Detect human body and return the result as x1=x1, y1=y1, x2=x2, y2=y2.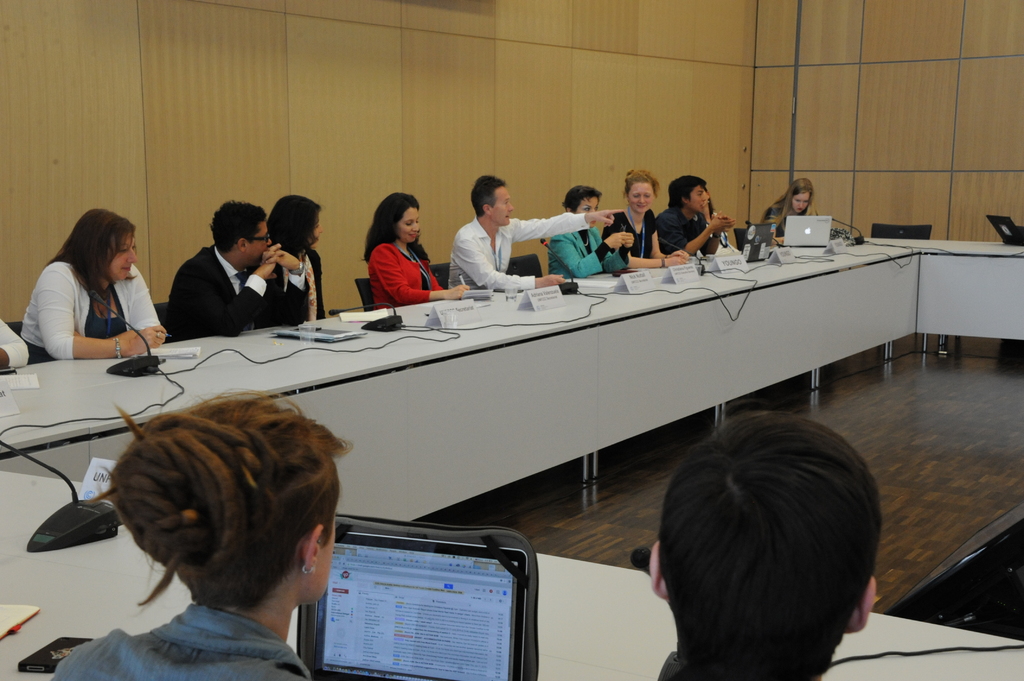
x1=26, y1=205, x2=161, y2=371.
